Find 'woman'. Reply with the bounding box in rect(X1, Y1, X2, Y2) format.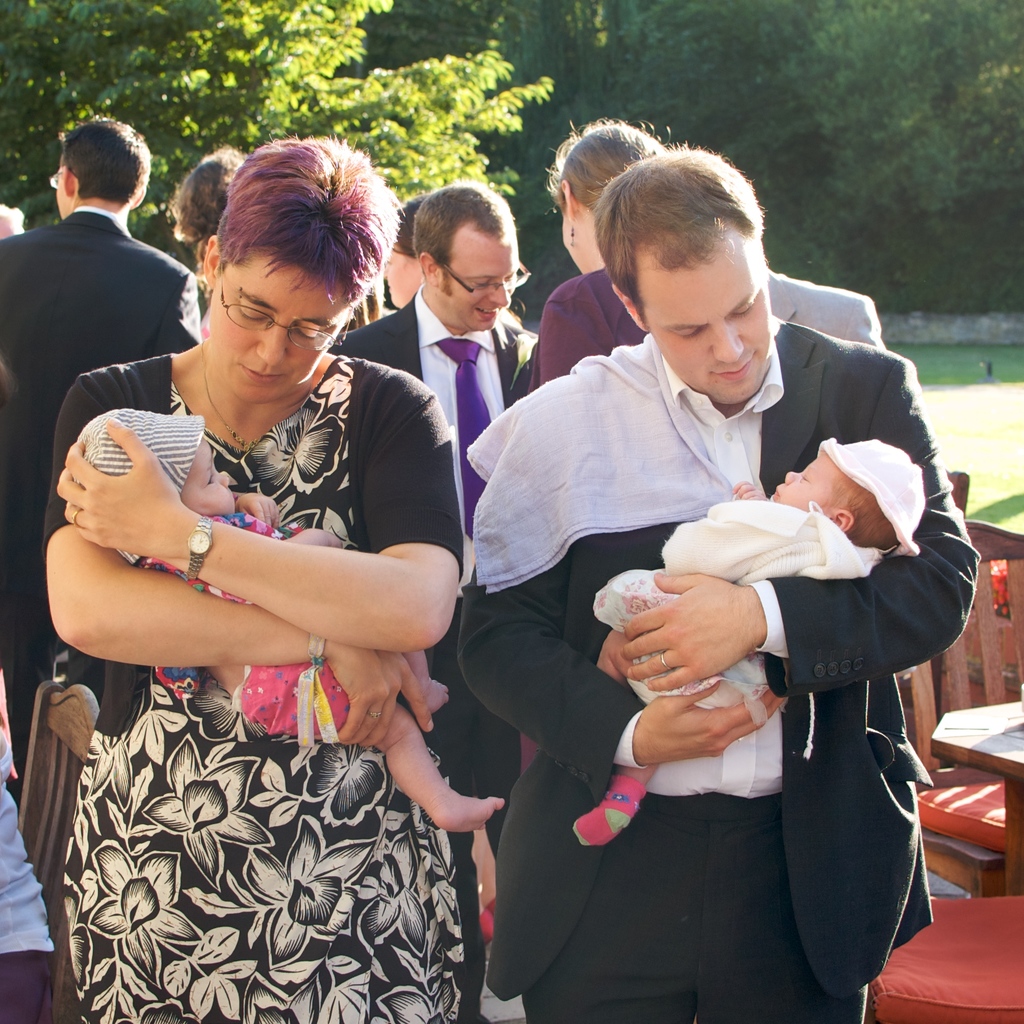
rect(381, 193, 430, 308).
